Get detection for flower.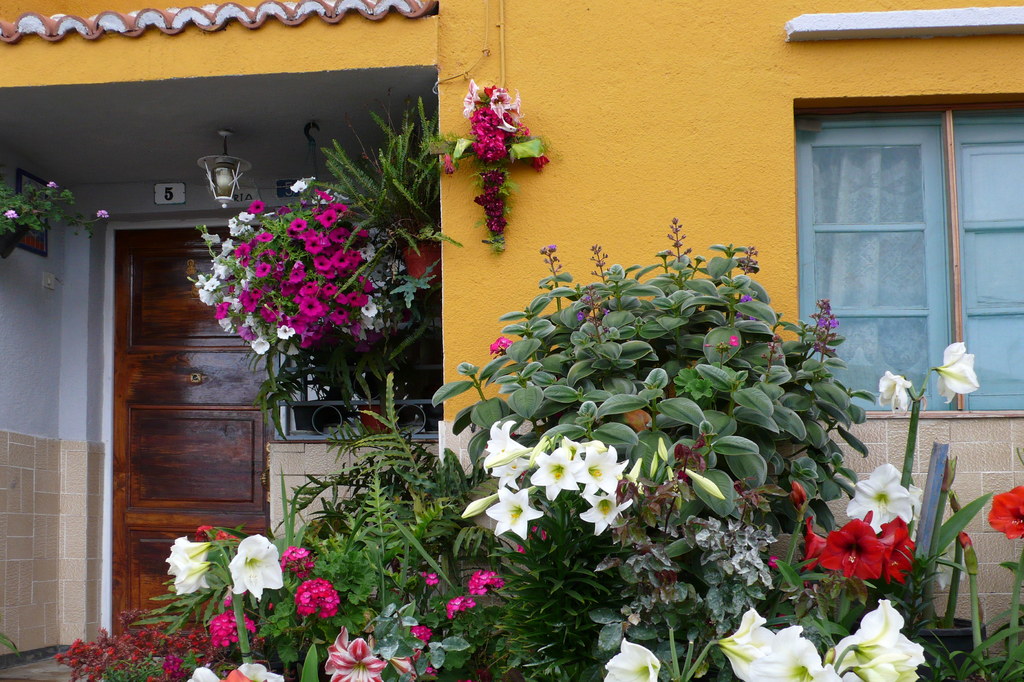
Detection: (92, 207, 108, 219).
